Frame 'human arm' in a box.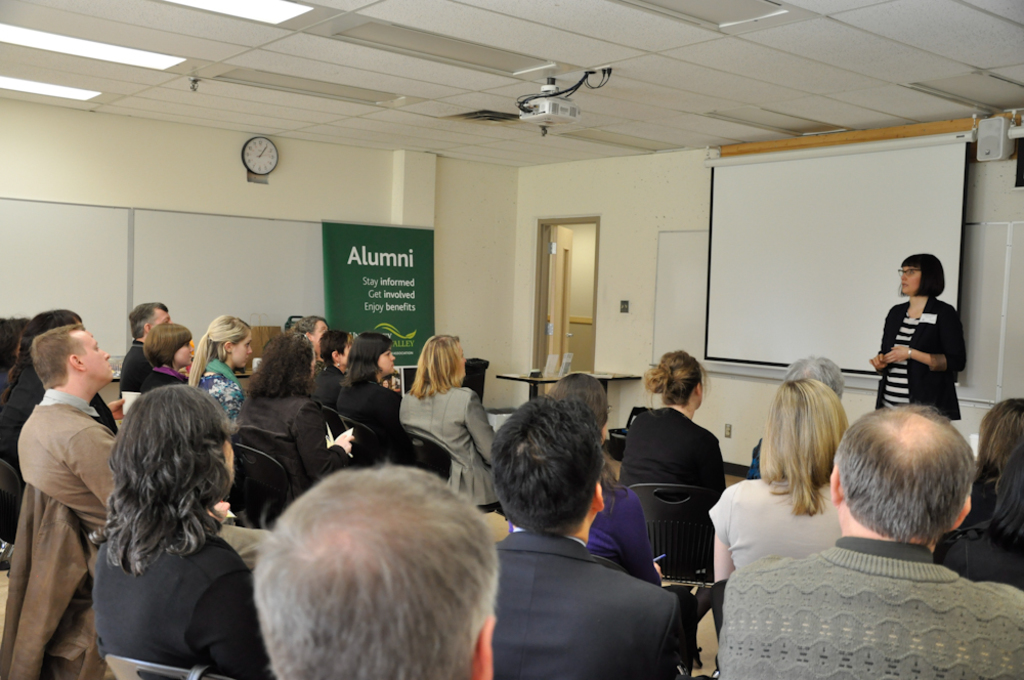
659, 605, 687, 679.
